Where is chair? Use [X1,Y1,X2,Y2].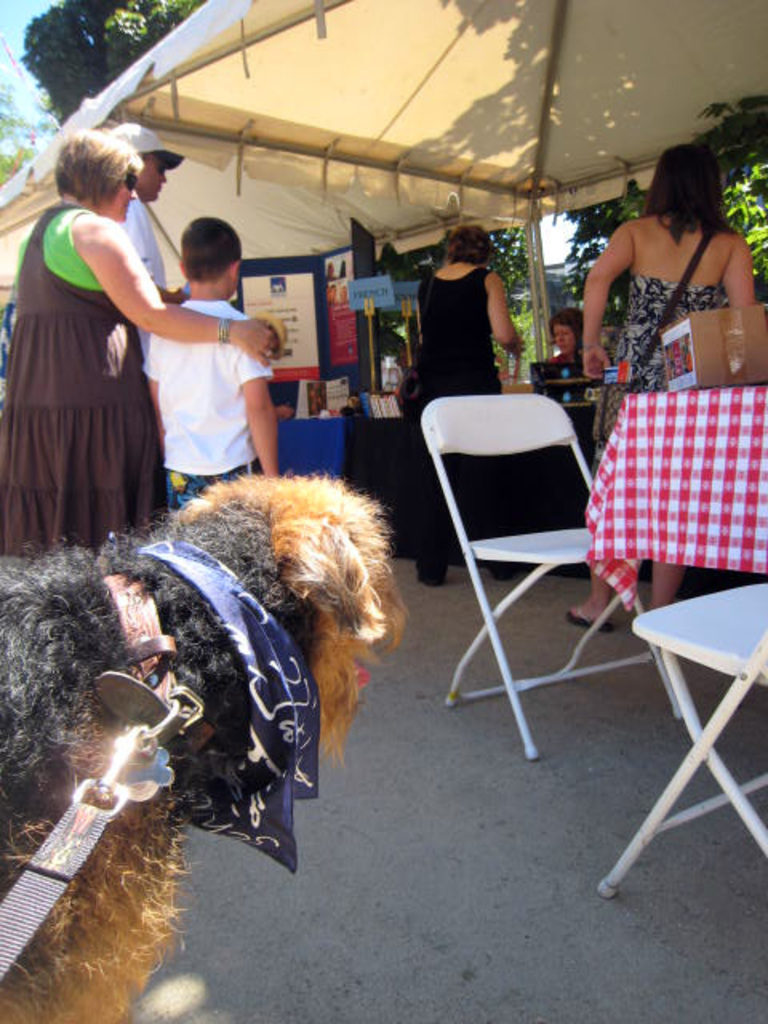
[418,325,606,805].
